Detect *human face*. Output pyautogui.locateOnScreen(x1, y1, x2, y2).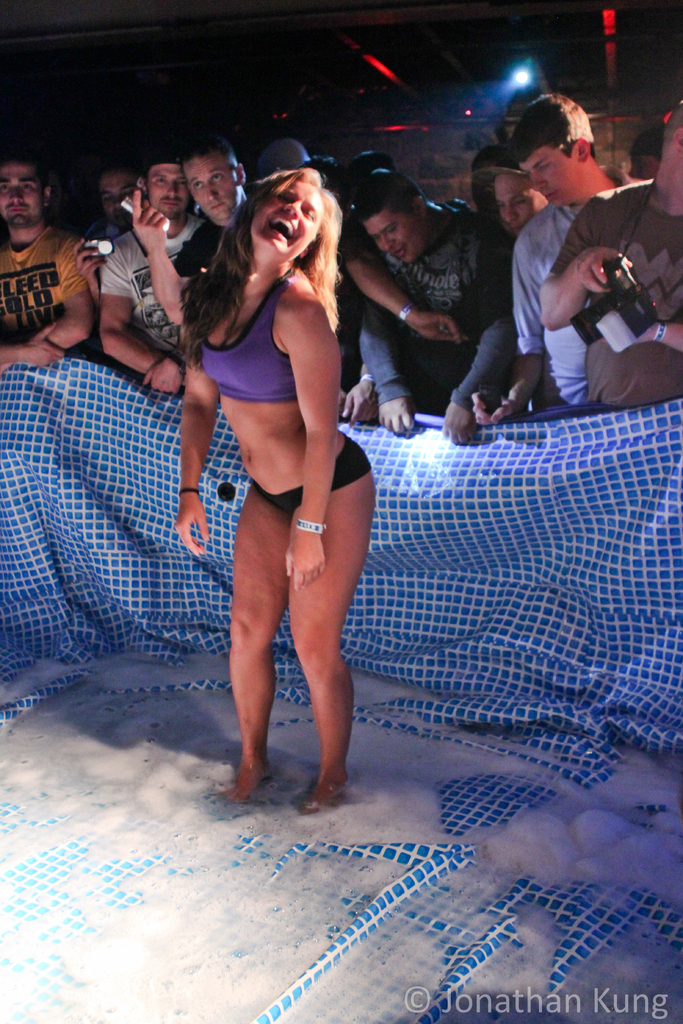
pyautogui.locateOnScreen(256, 177, 321, 255).
